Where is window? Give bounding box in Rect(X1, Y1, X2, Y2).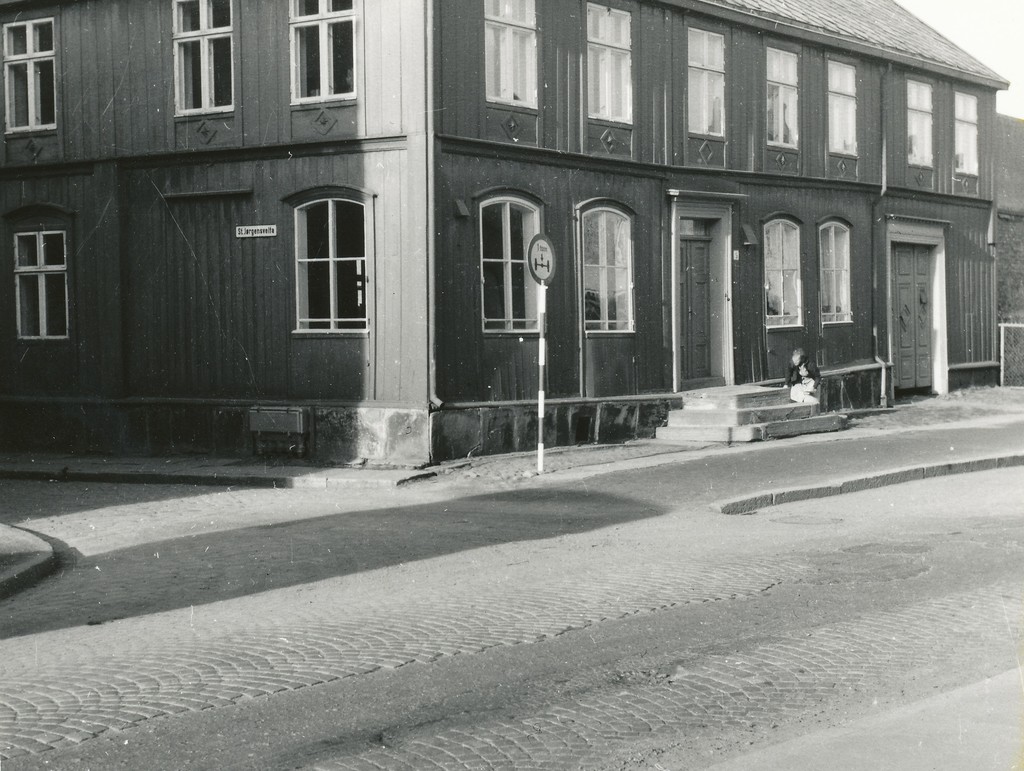
Rect(582, 209, 639, 330).
